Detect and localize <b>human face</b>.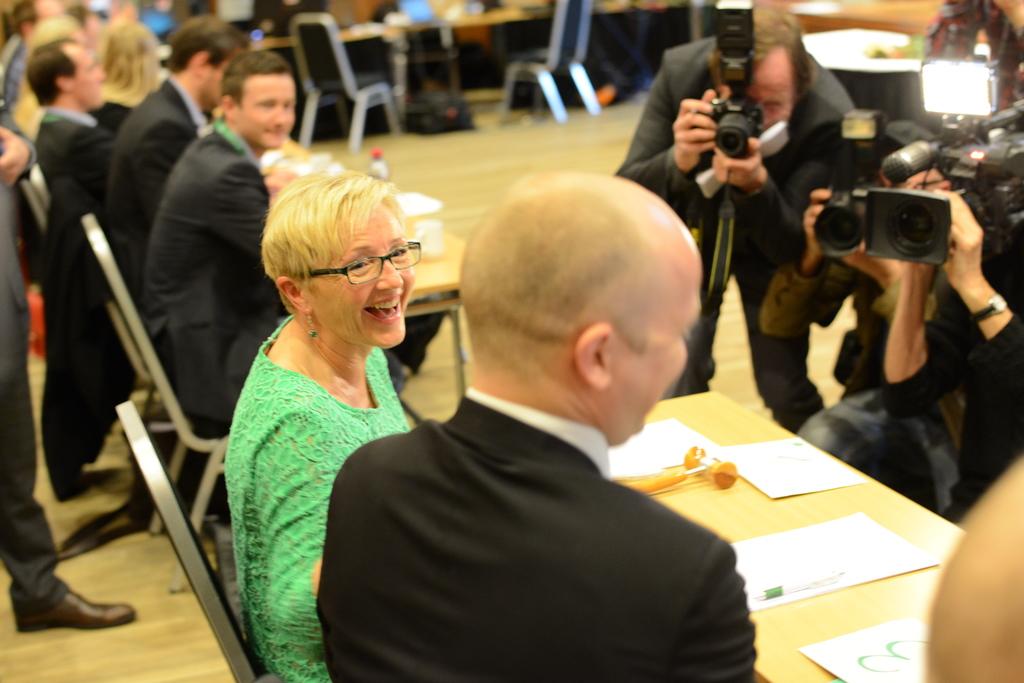
Localized at (609, 260, 700, 438).
